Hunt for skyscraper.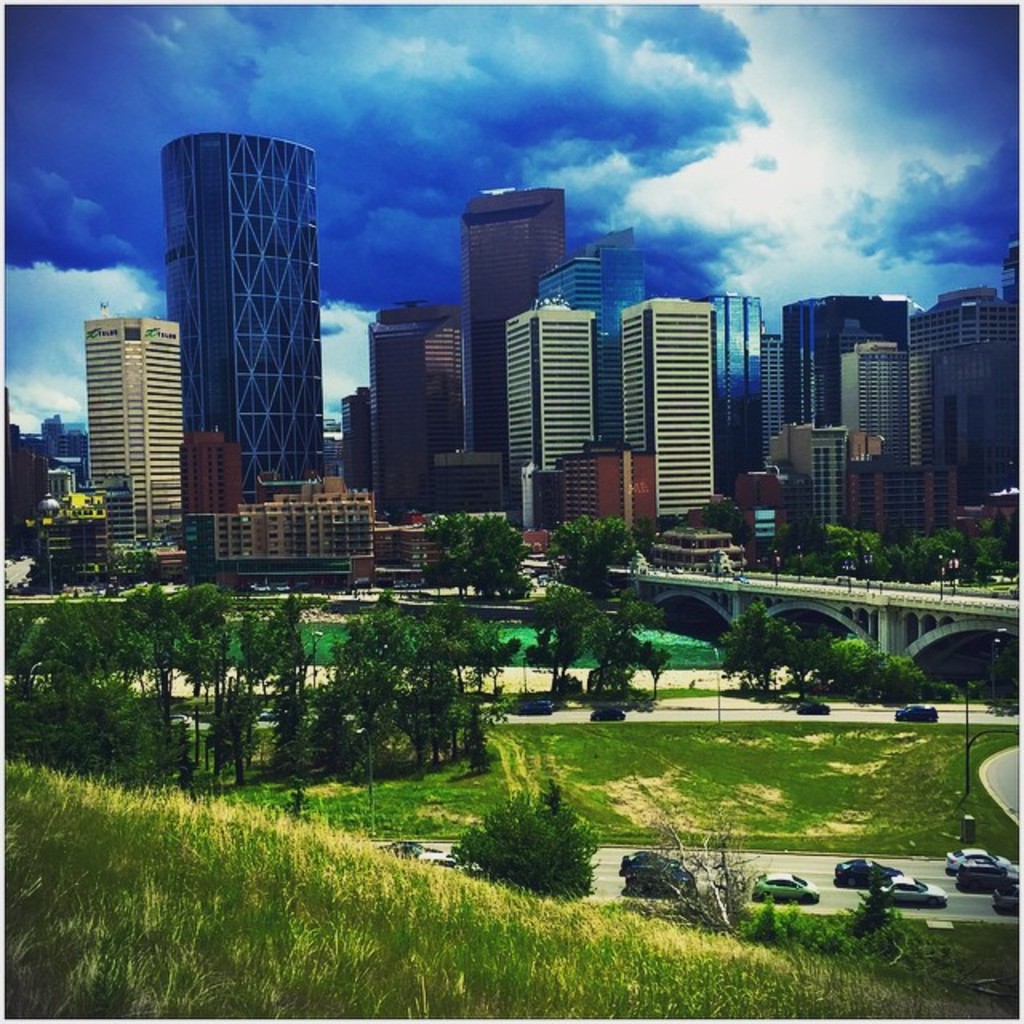
Hunted down at [680, 291, 784, 493].
